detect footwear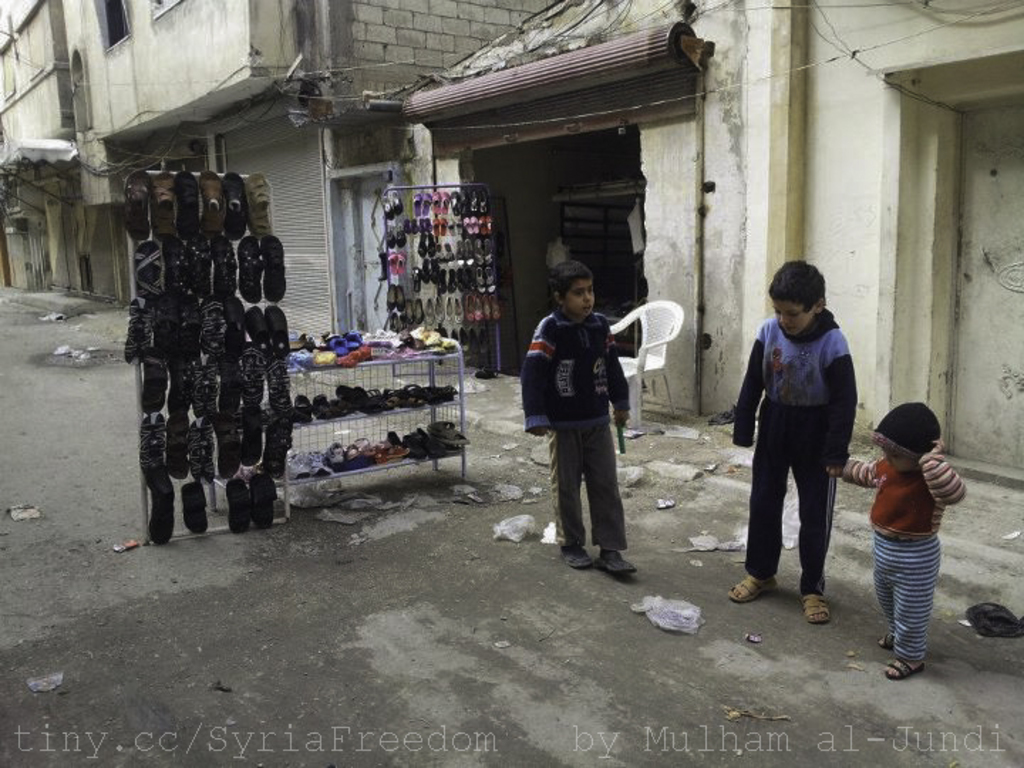
region(802, 593, 836, 626)
